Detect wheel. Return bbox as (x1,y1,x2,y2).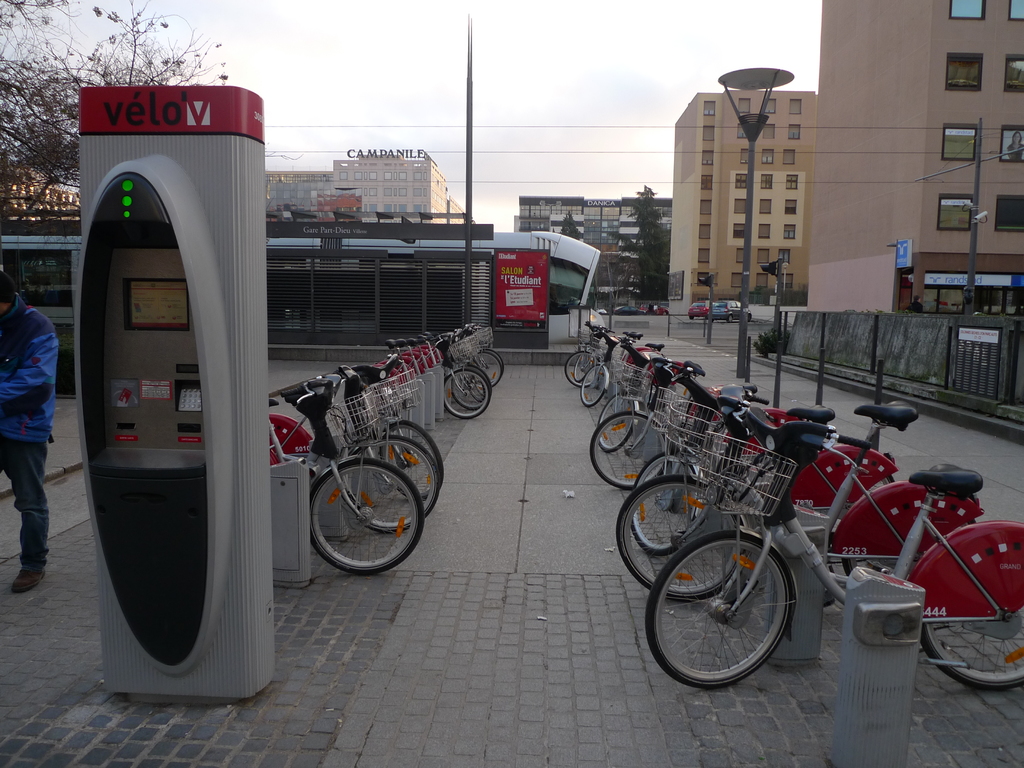
(610,470,754,596).
